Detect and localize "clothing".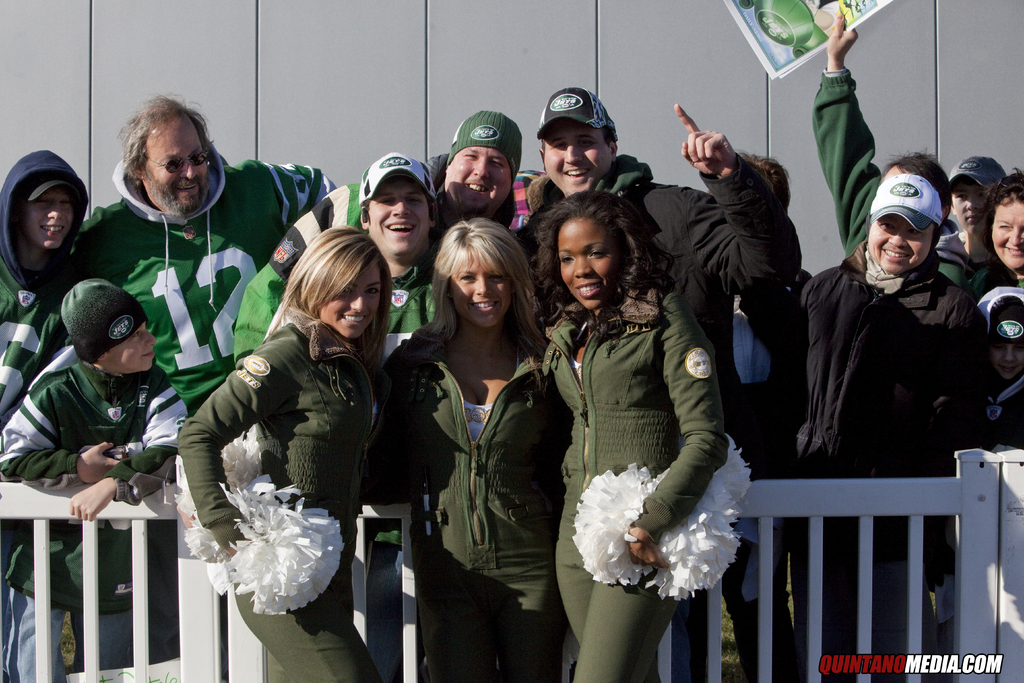
Localized at [0, 281, 191, 682].
